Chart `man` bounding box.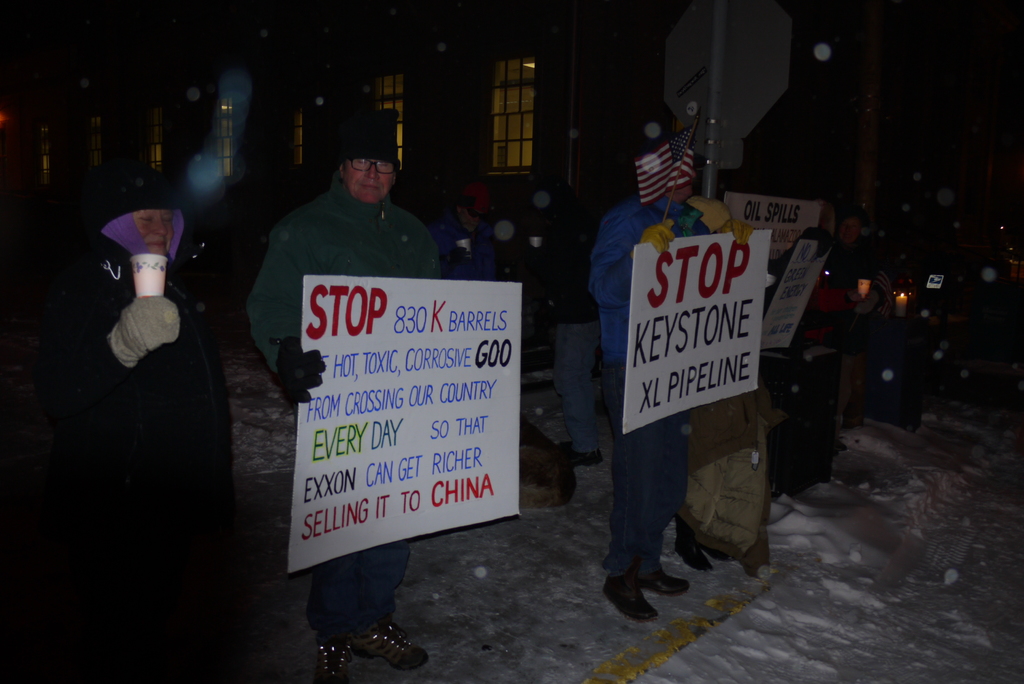
Charted: (415,182,502,308).
